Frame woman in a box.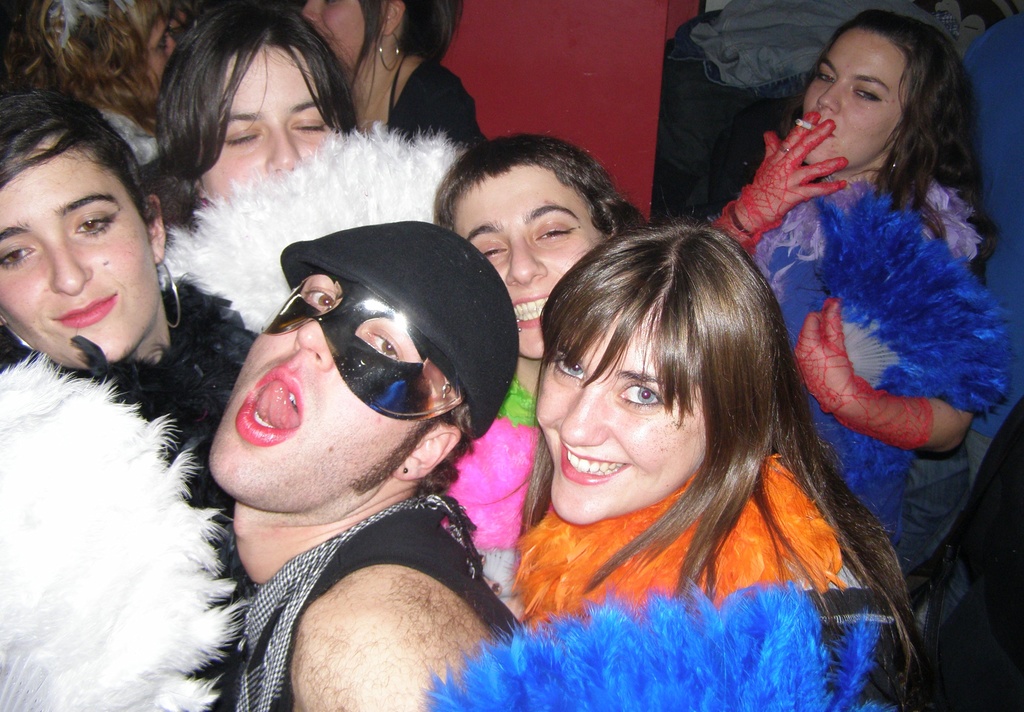
{"x1": 706, "y1": 6, "x2": 999, "y2": 565}.
